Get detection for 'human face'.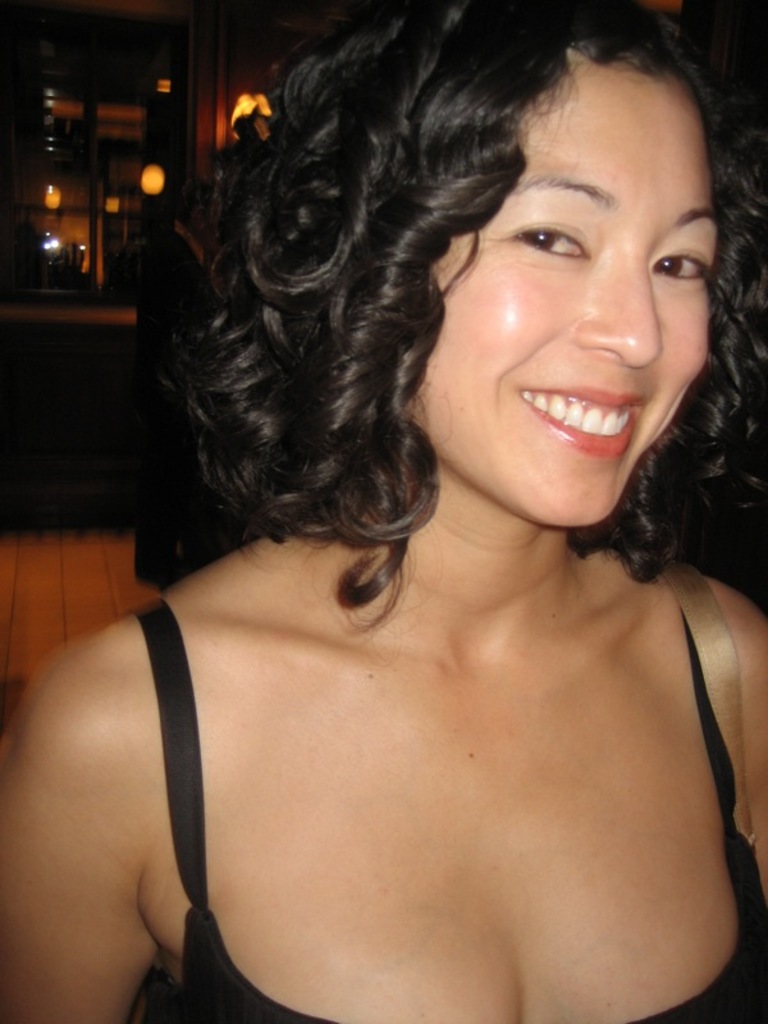
Detection: 404, 51, 713, 532.
